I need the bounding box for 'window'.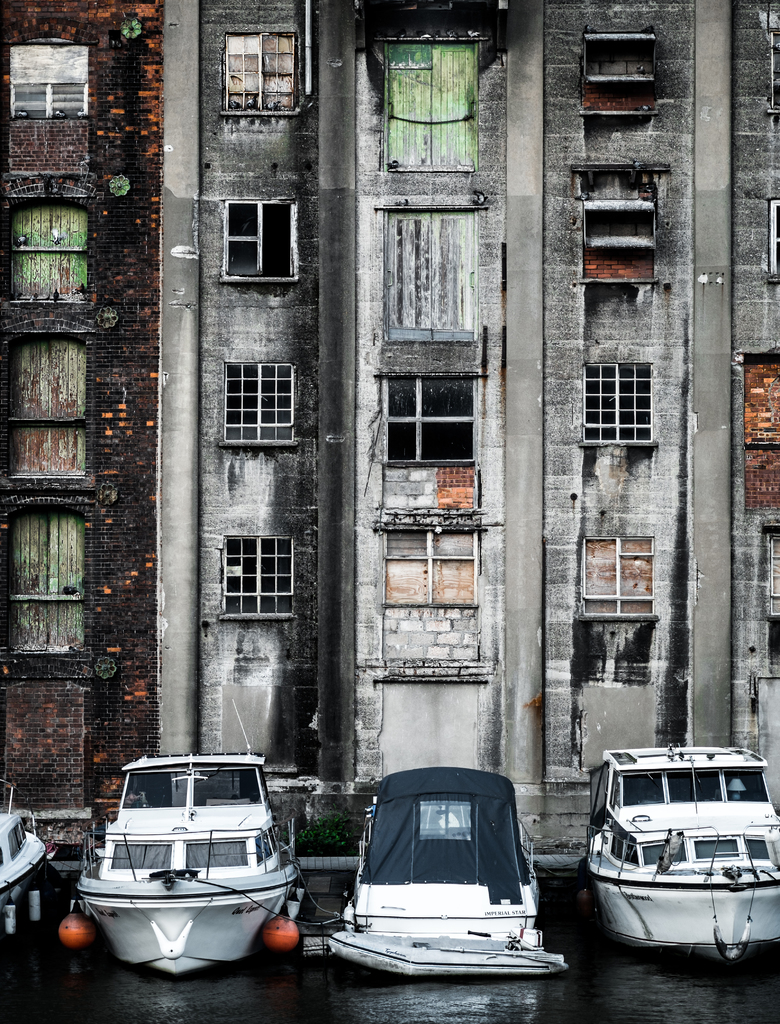
Here it is: (13,504,90,655).
